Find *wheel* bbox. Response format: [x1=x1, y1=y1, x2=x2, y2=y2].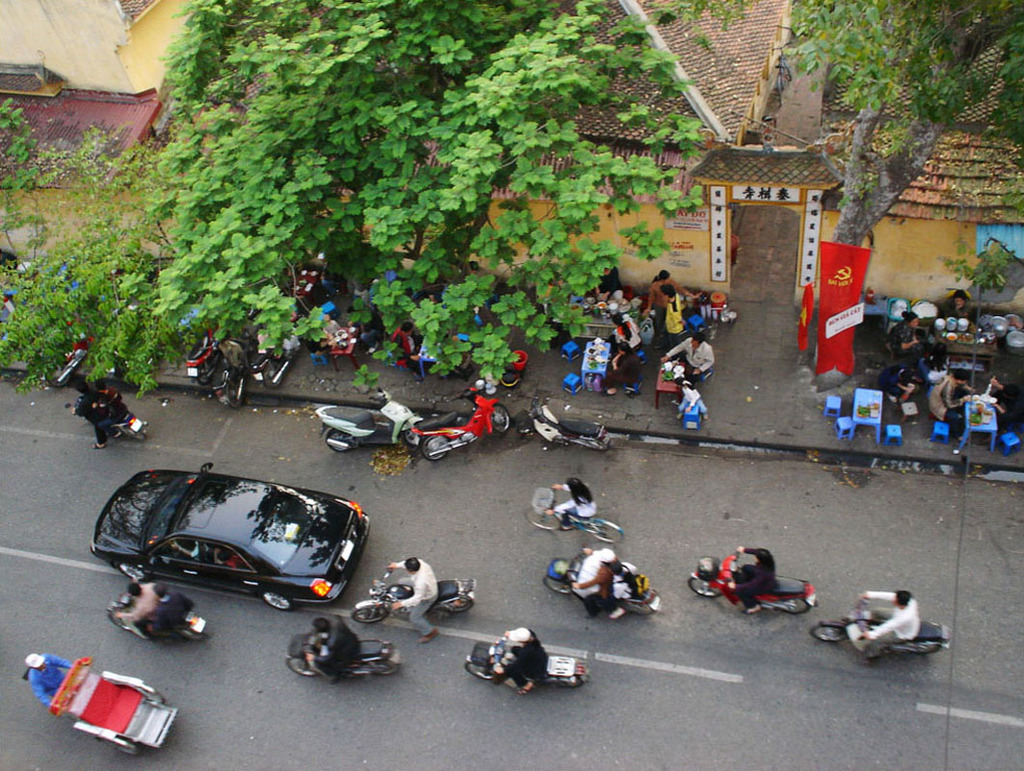
[x1=127, y1=678, x2=165, y2=703].
